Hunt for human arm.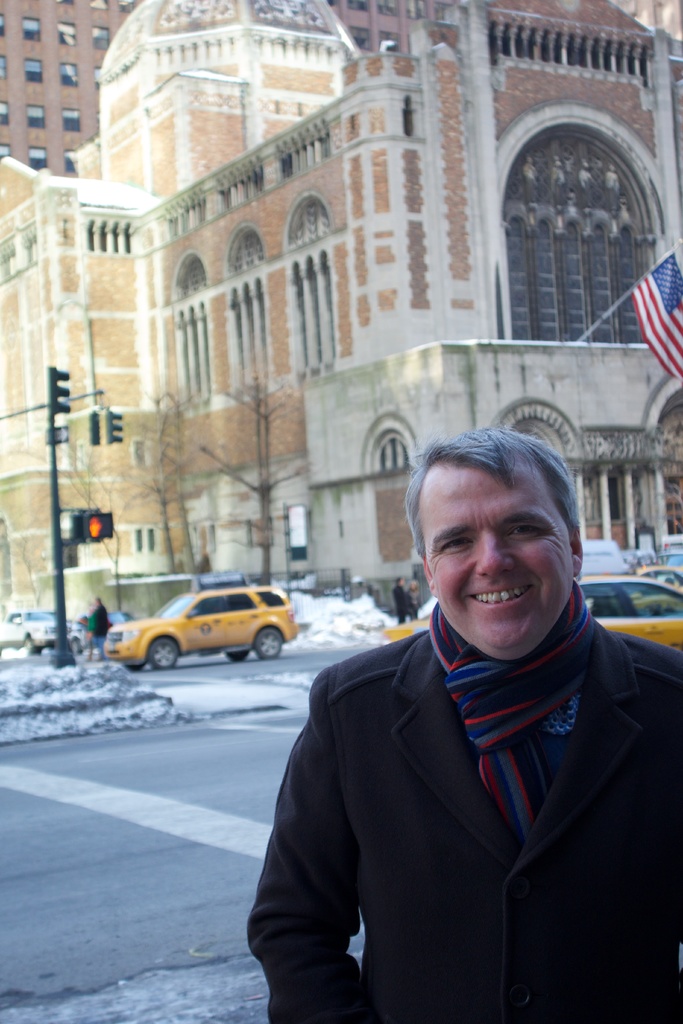
Hunted down at 258, 742, 374, 999.
